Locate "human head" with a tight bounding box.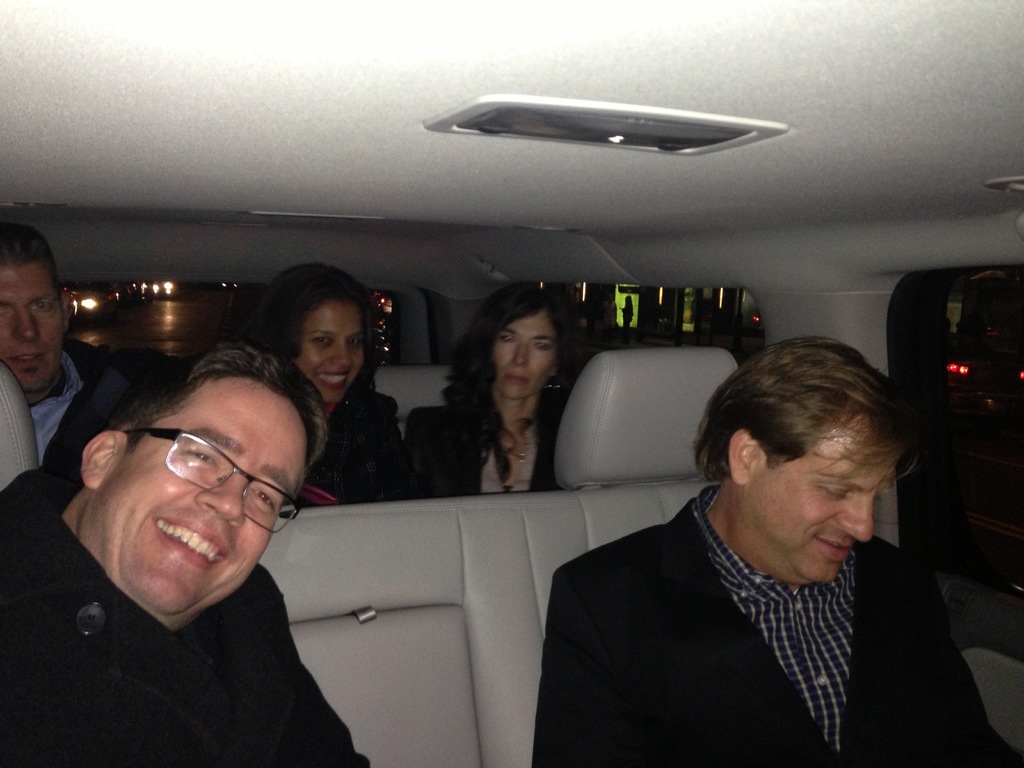
box(58, 312, 332, 617).
